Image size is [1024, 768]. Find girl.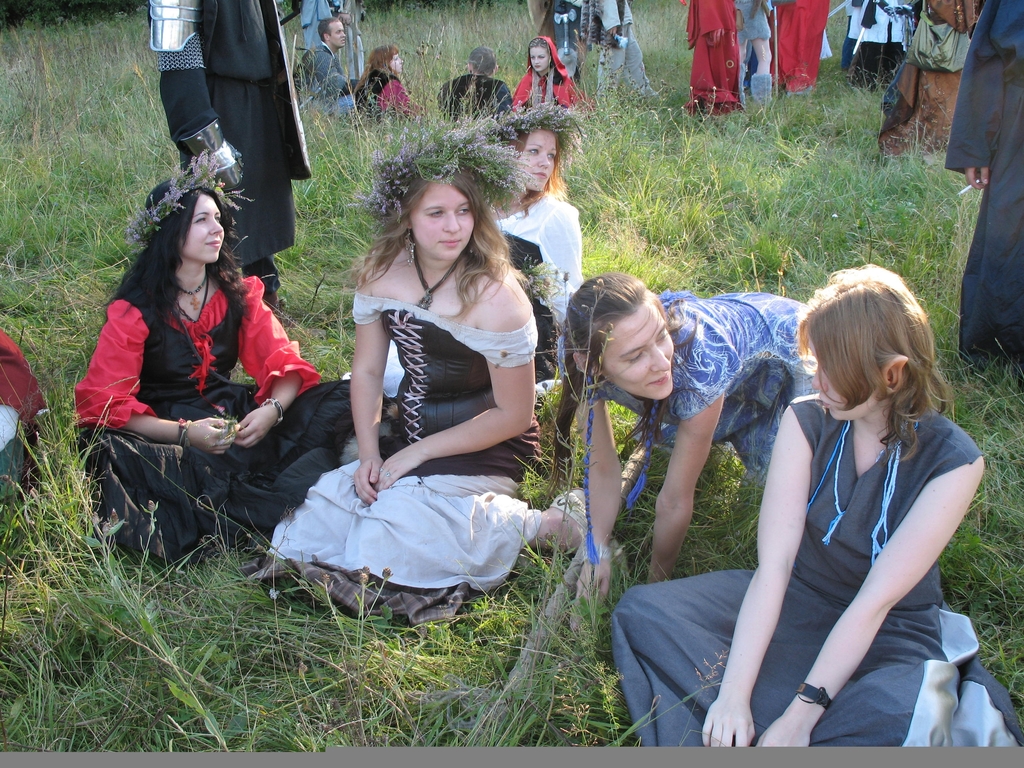
[left=509, top=36, right=593, bottom=111].
